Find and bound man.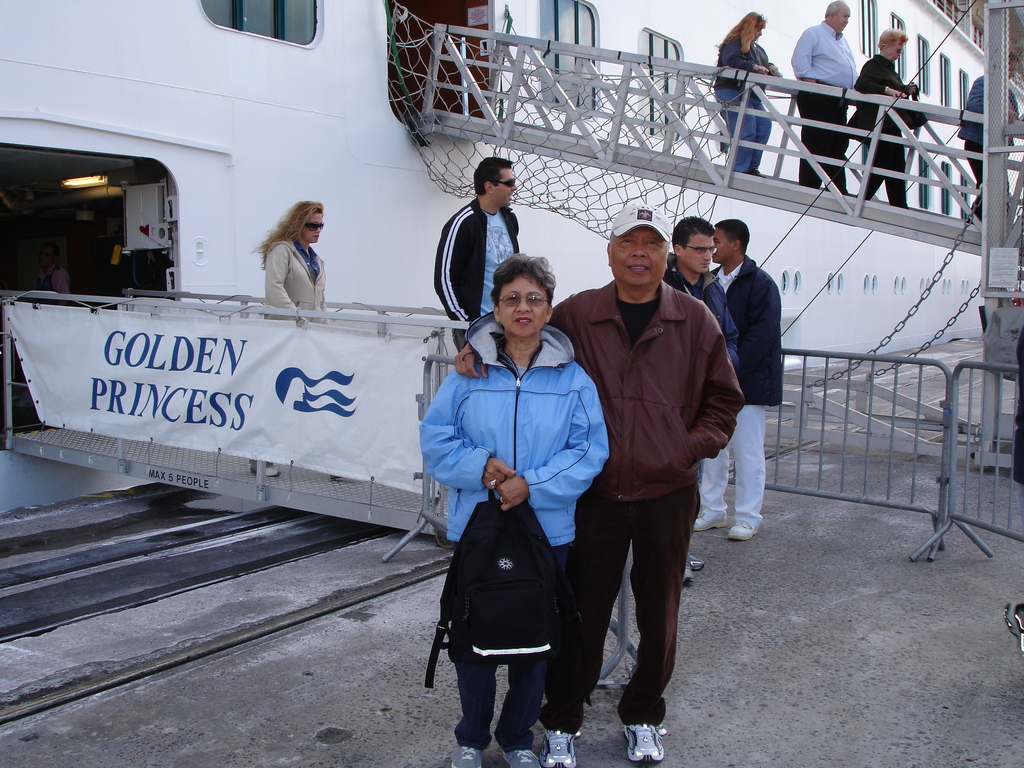
Bound: Rect(692, 212, 783, 545).
